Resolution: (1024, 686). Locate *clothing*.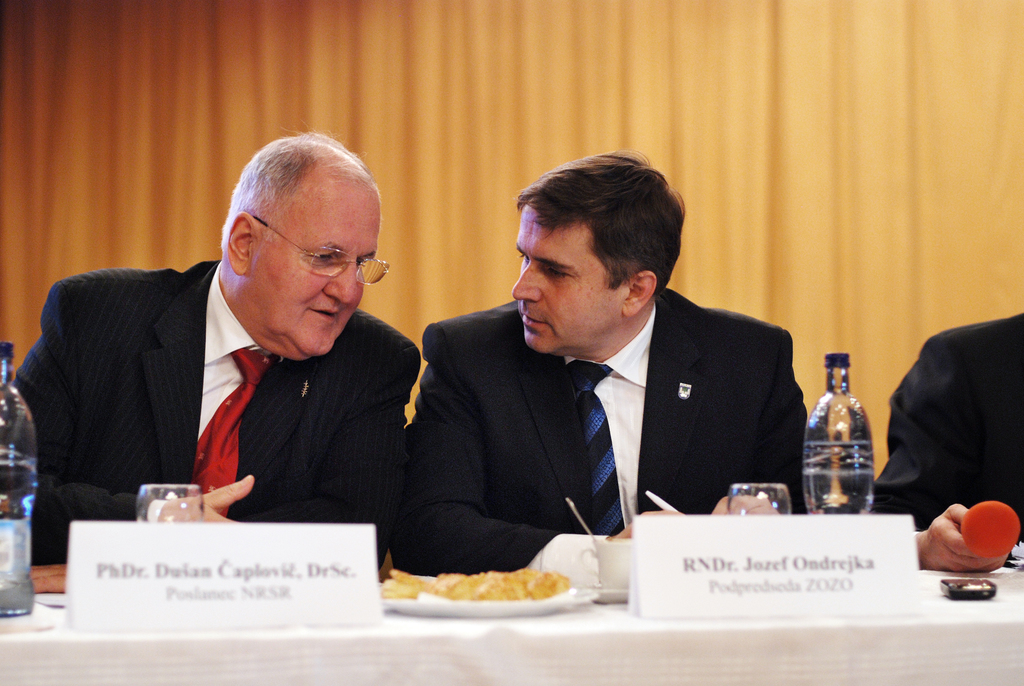
left=863, top=305, right=1023, bottom=548.
